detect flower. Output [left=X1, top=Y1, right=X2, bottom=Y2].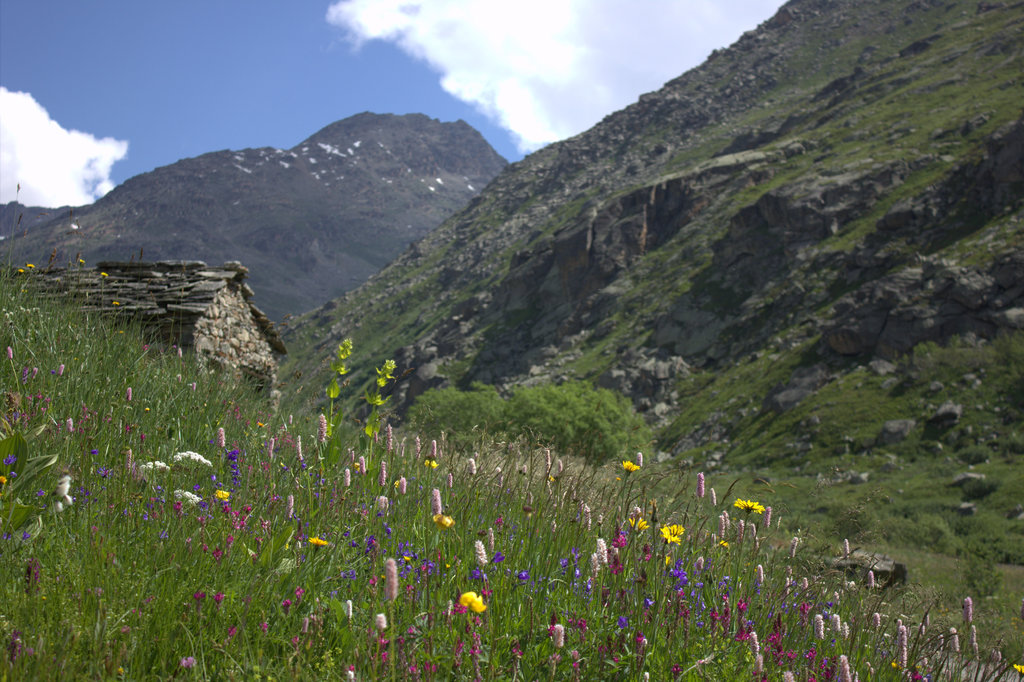
[left=115, top=328, right=124, bottom=336].
